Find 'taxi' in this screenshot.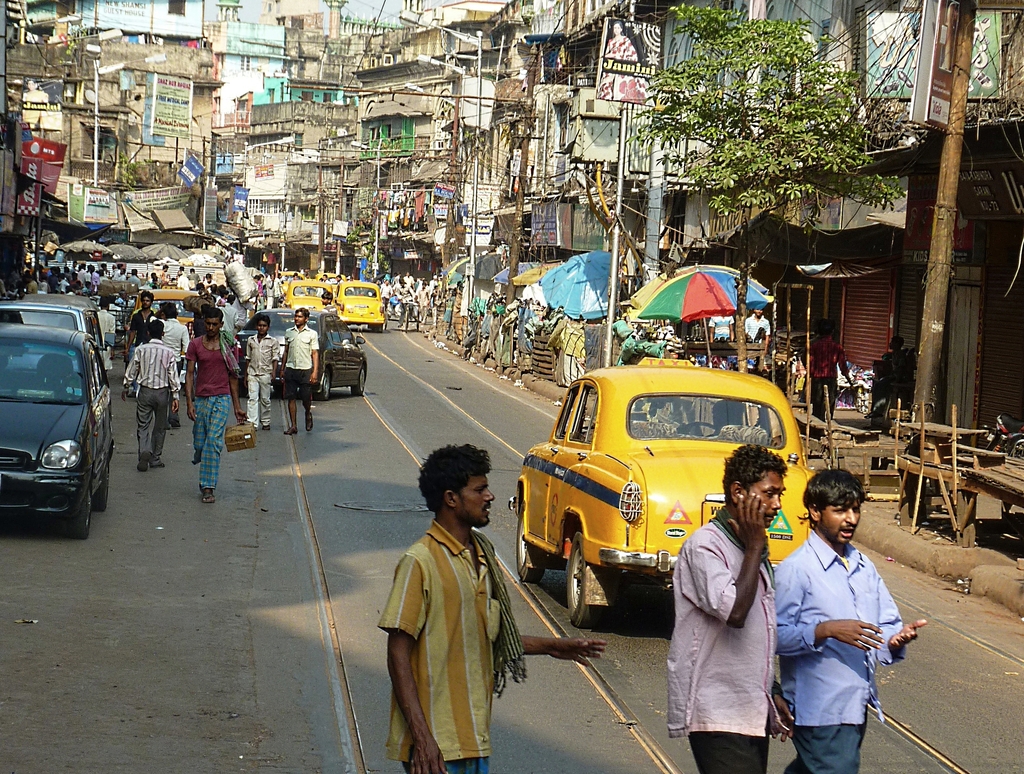
The bounding box for 'taxi' is bbox=(274, 270, 300, 295).
